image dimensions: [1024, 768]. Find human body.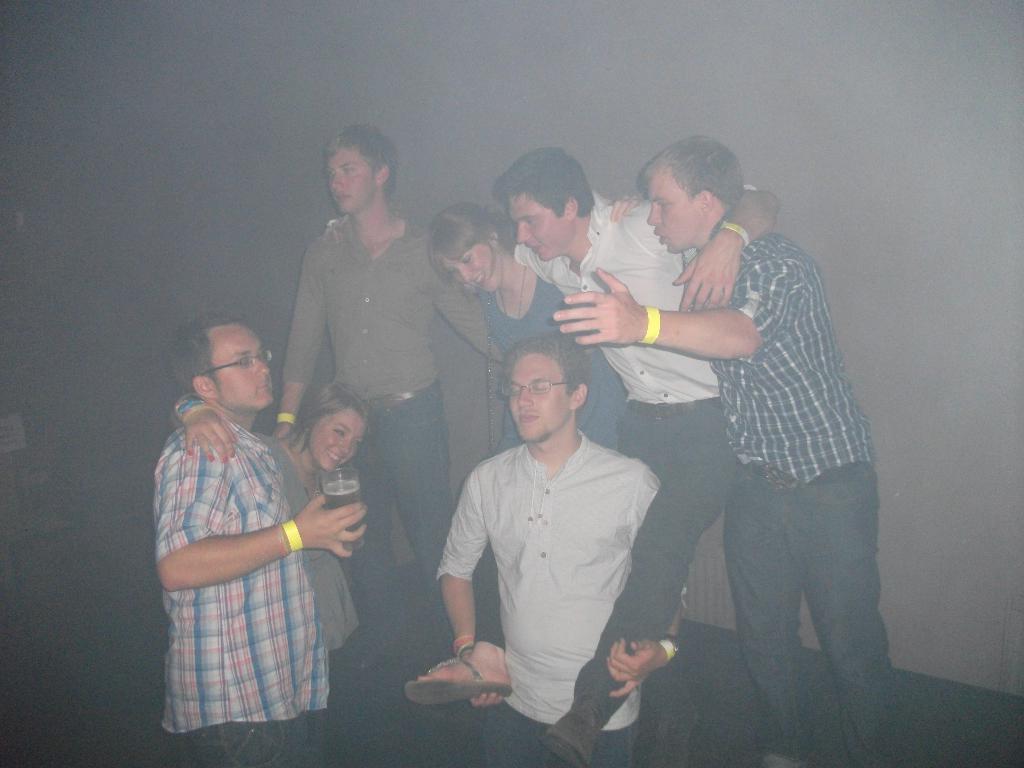
(501,147,778,767).
